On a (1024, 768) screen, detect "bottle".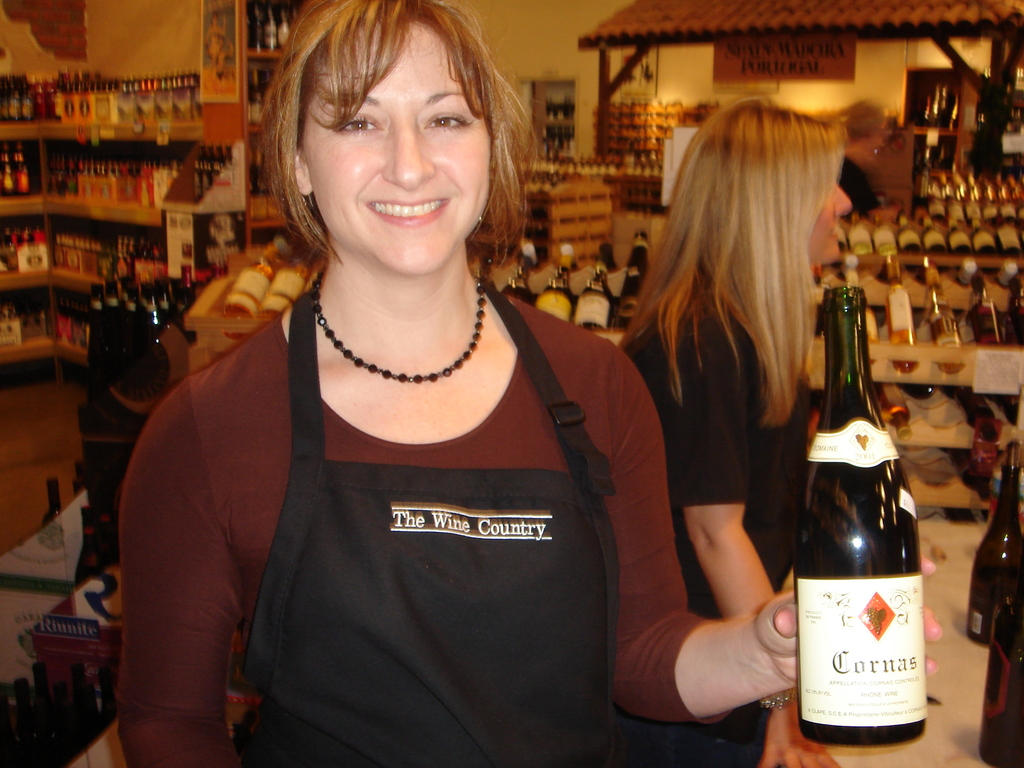
[891,282,911,360].
